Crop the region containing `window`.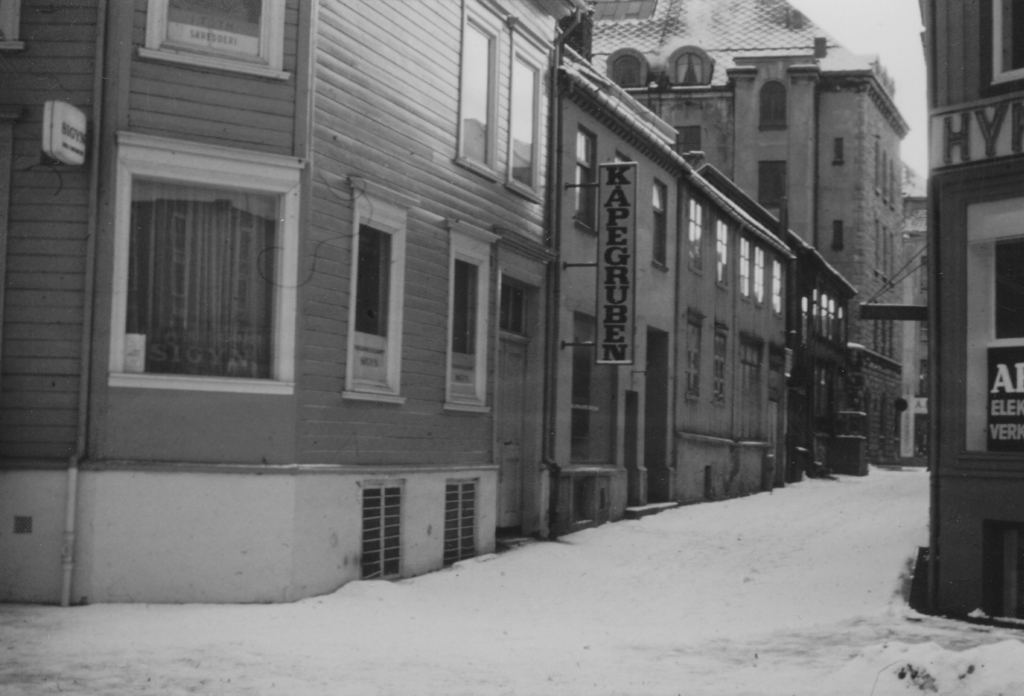
Crop region: (687,197,701,274).
